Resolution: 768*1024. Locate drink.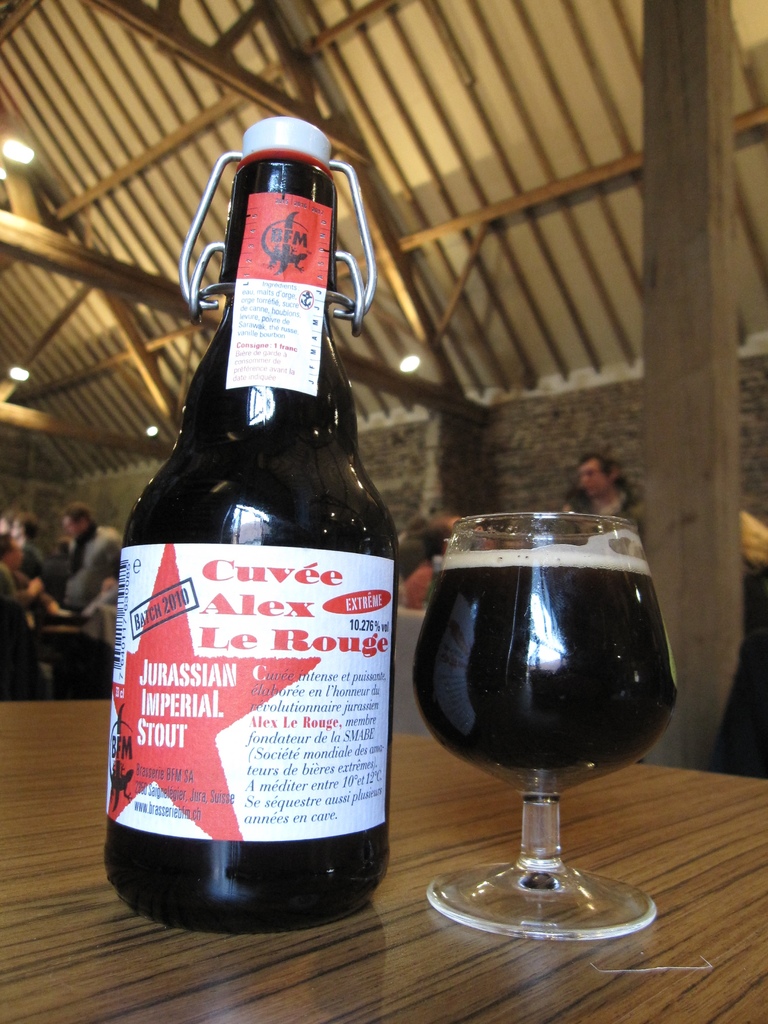
bbox=[413, 557, 677, 797].
